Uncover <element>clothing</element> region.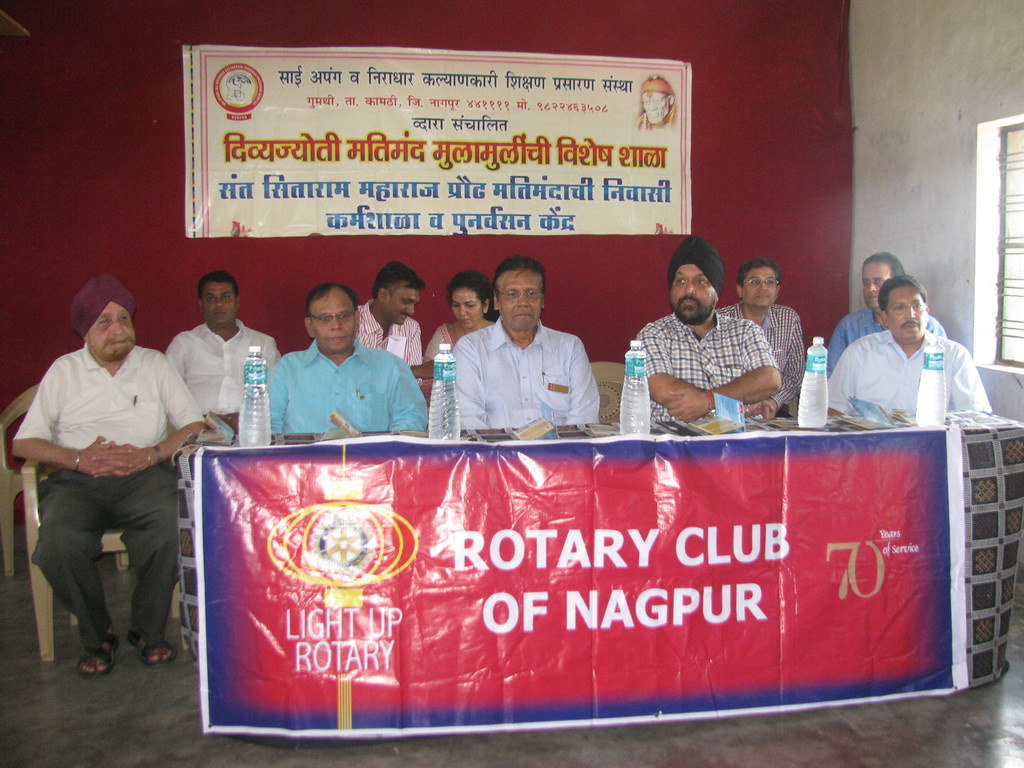
Uncovered: [left=265, top=349, right=432, bottom=442].
